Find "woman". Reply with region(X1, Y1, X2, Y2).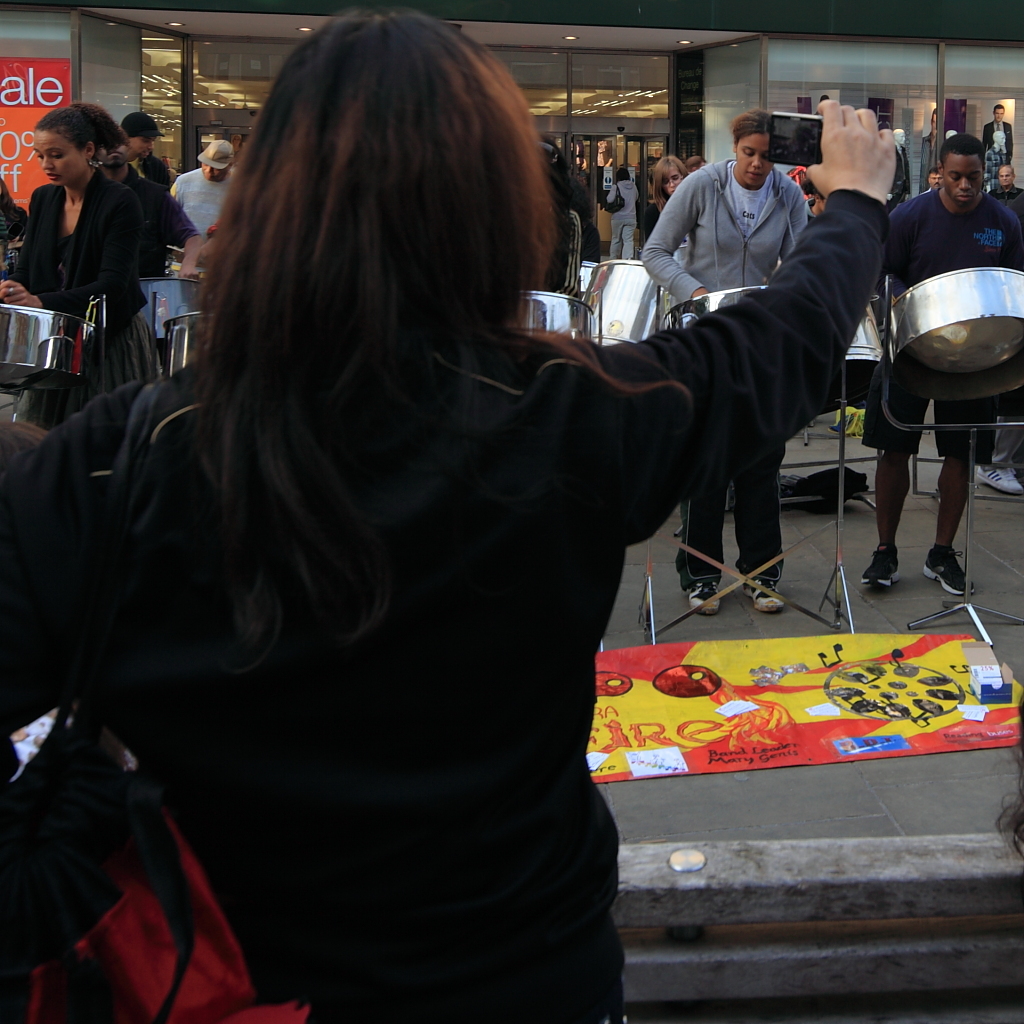
region(600, 167, 637, 261).
